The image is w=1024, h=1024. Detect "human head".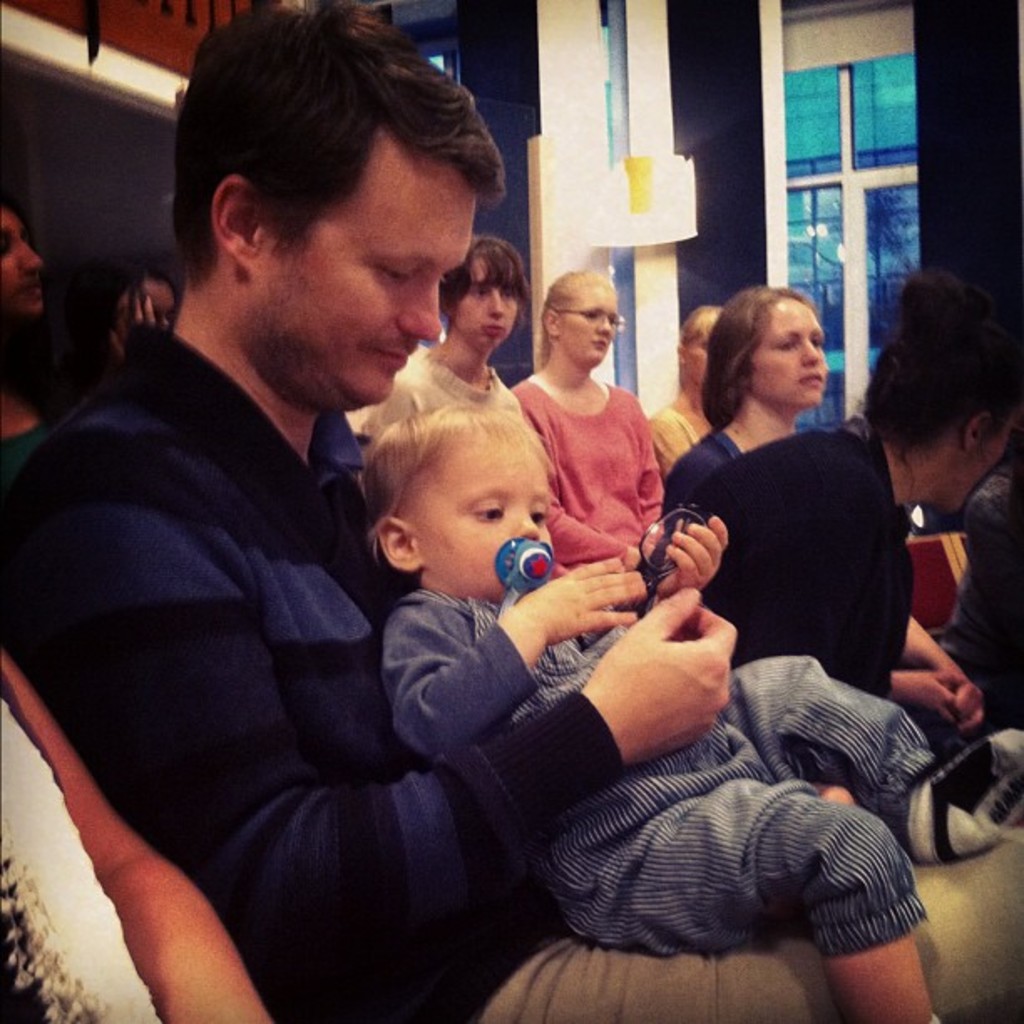
Detection: Rect(0, 194, 50, 326).
